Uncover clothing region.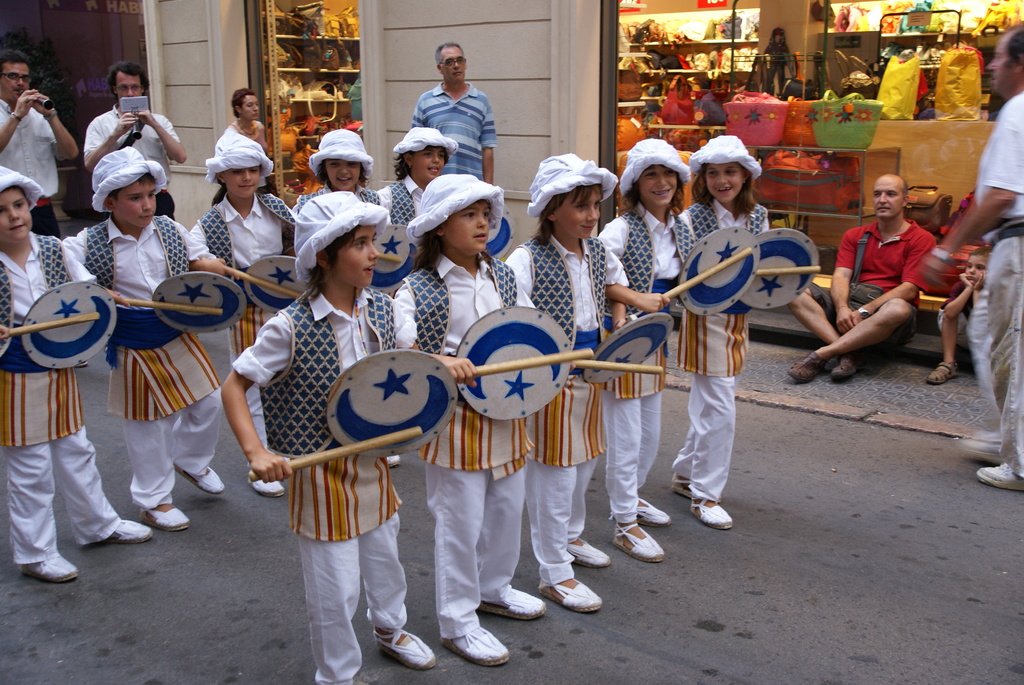
Uncovered: region(814, 219, 932, 353).
